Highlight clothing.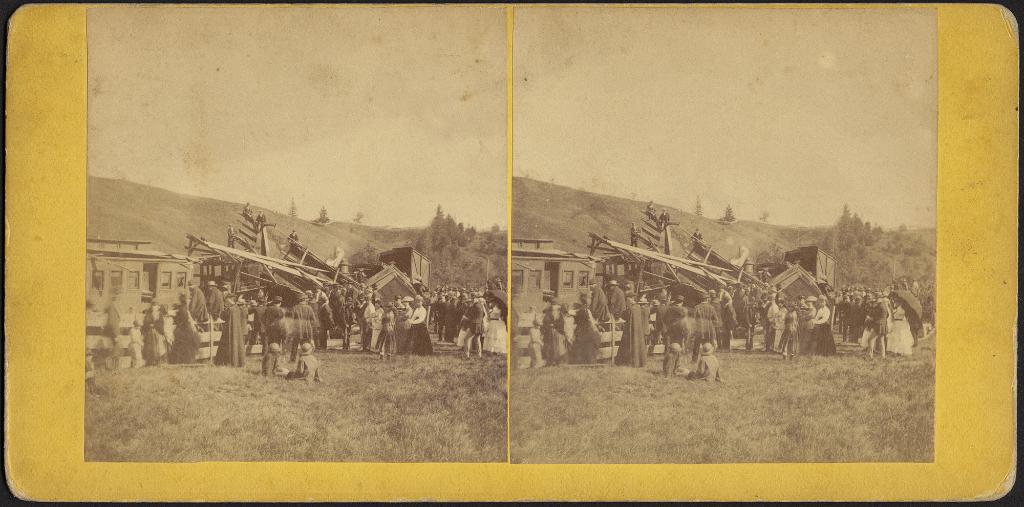
Highlighted region: detection(292, 300, 315, 342).
